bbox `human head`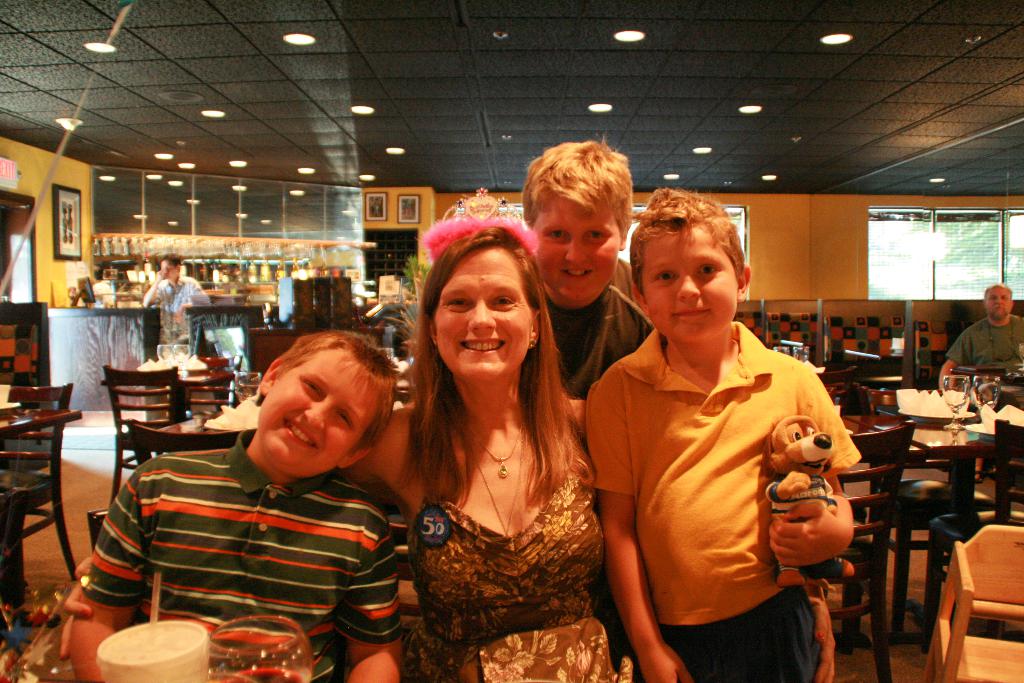
[252, 330, 399, 482]
